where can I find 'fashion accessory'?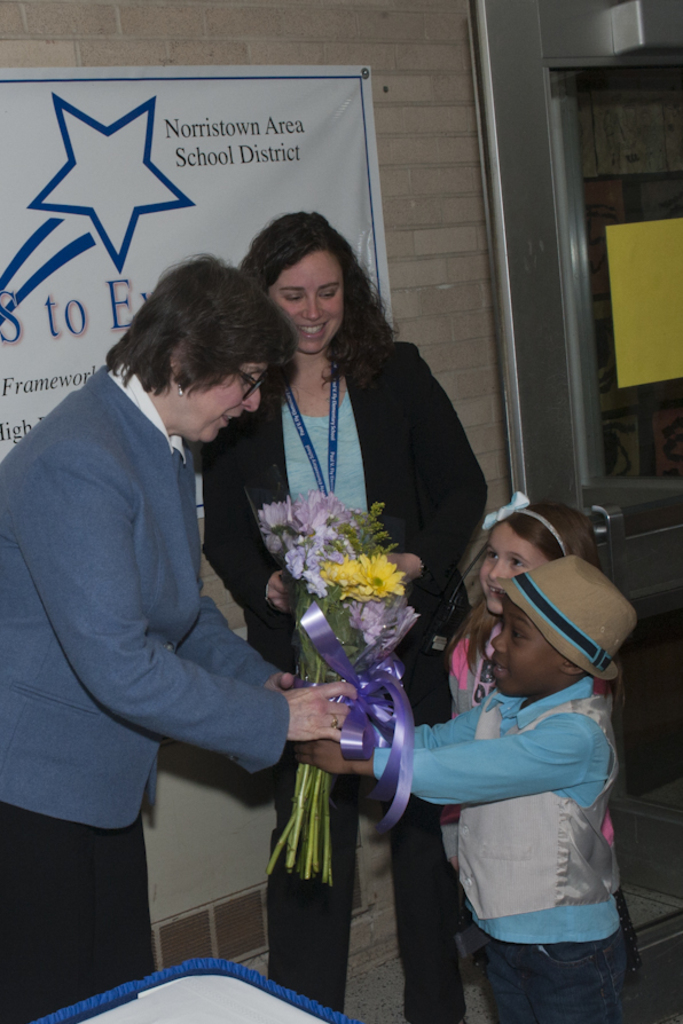
You can find it at (x1=492, y1=546, x2=615, y2=687).
